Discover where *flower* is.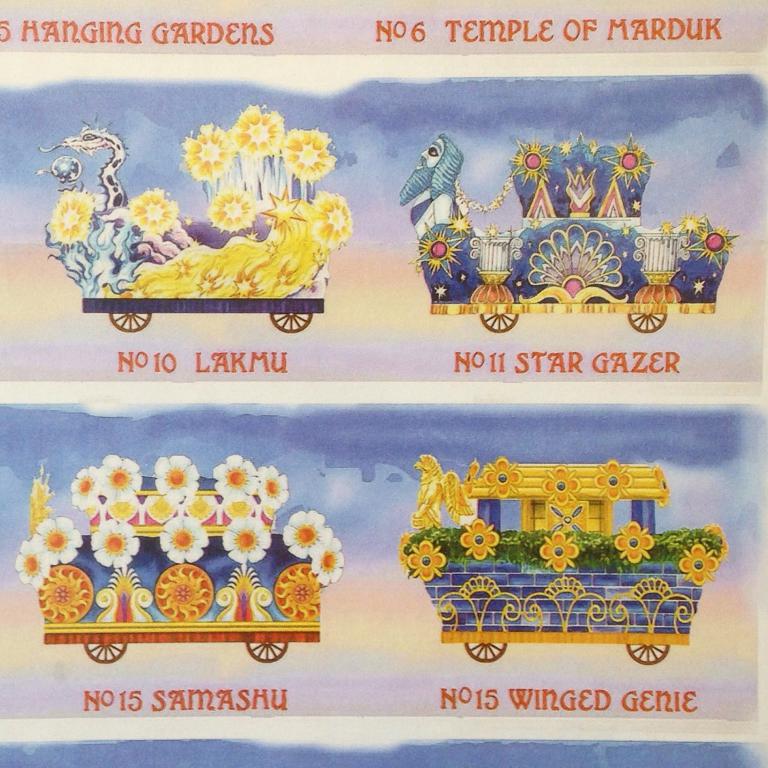
Discovered at 144, 492, 180, 523.
